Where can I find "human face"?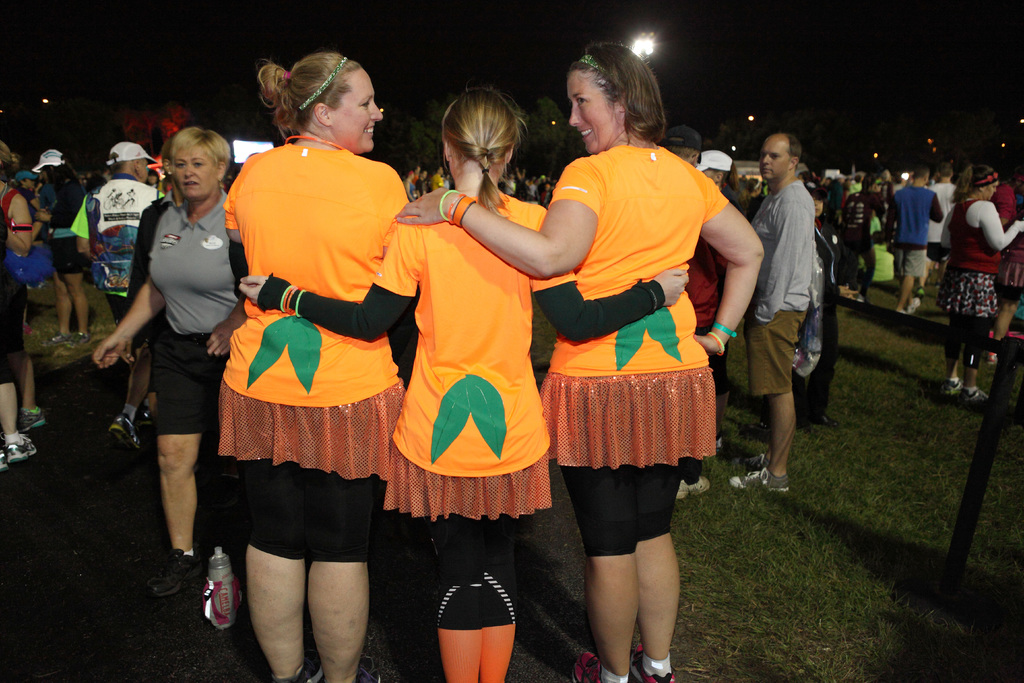
You can find it at 757, 143, 787, 181.
